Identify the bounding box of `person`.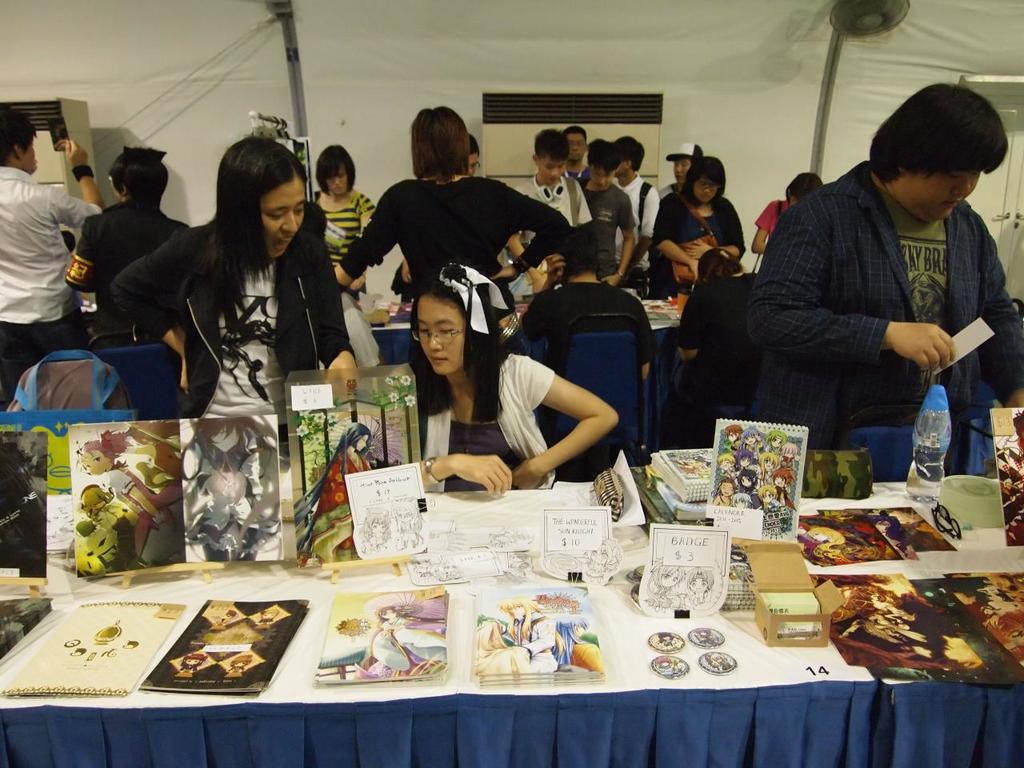
[x1=647, y1=154, x2=743, y2=304].
